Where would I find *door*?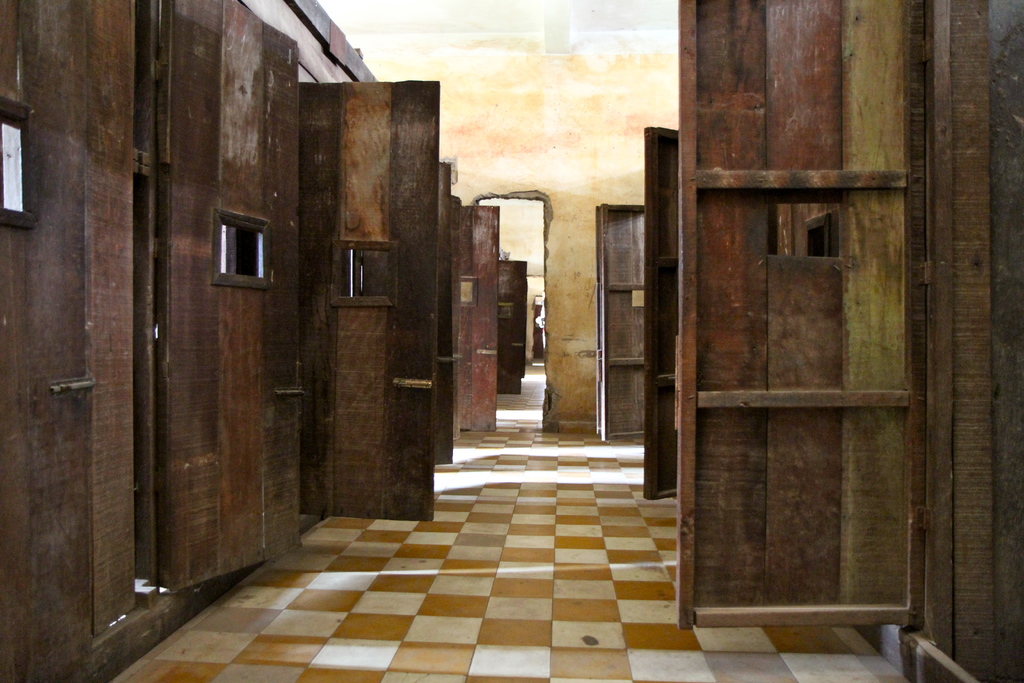
At <region>643, 124, 682, 498</region>.
